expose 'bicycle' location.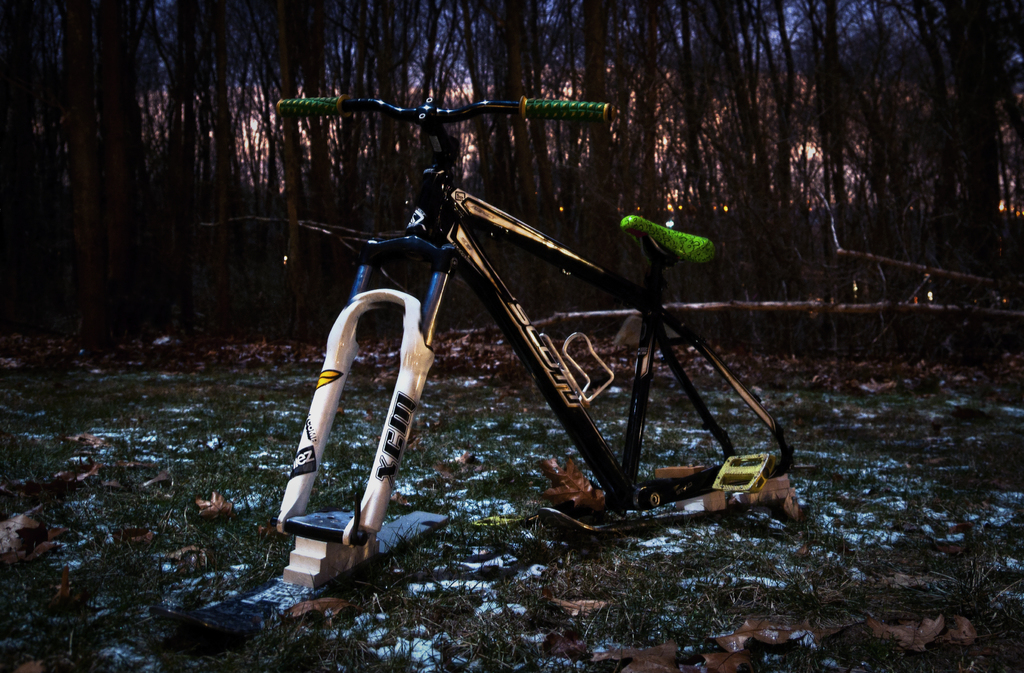
Exposed at box(270, 95, 792, 590).
